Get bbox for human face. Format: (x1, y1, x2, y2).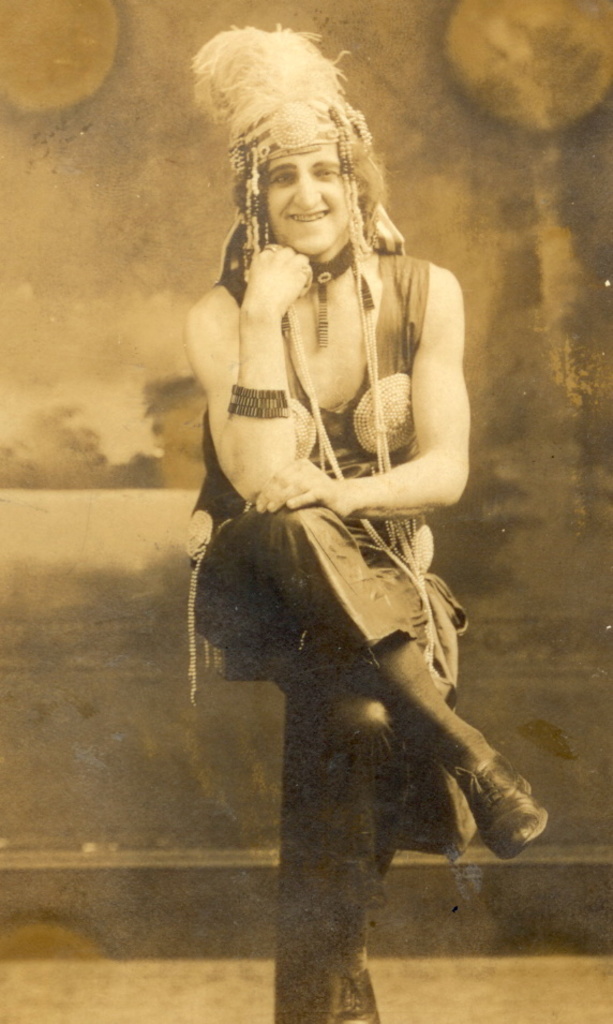
(265, 145, 359, 273).
